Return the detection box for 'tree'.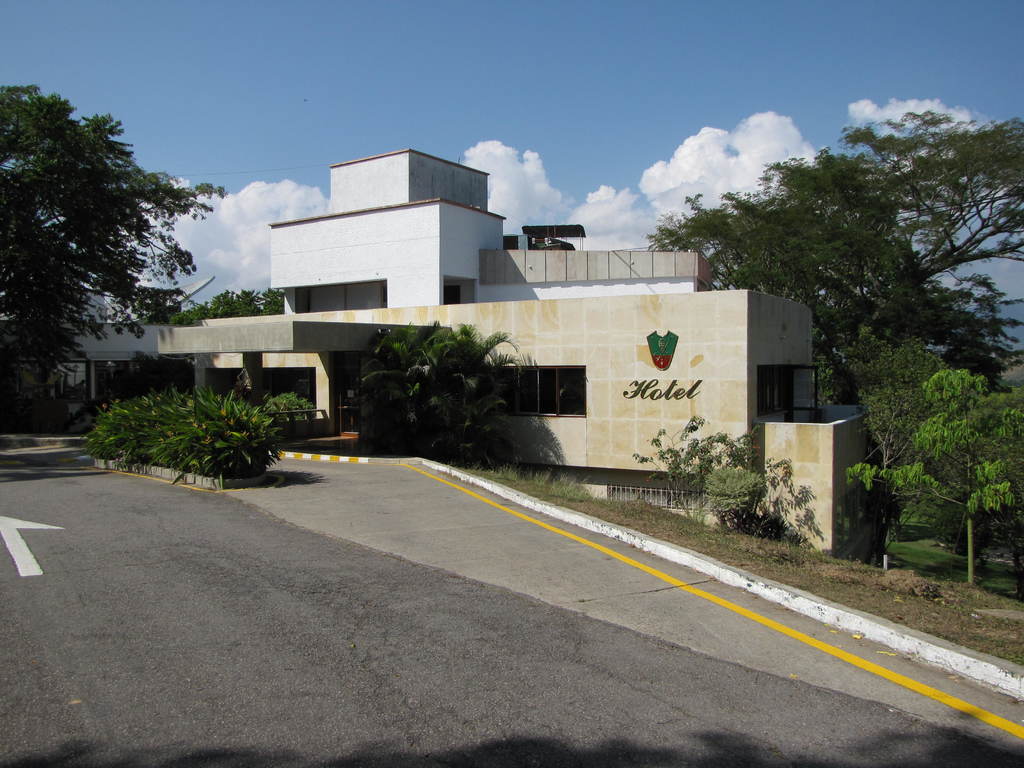
<box>838,367,1023,582</box>.
